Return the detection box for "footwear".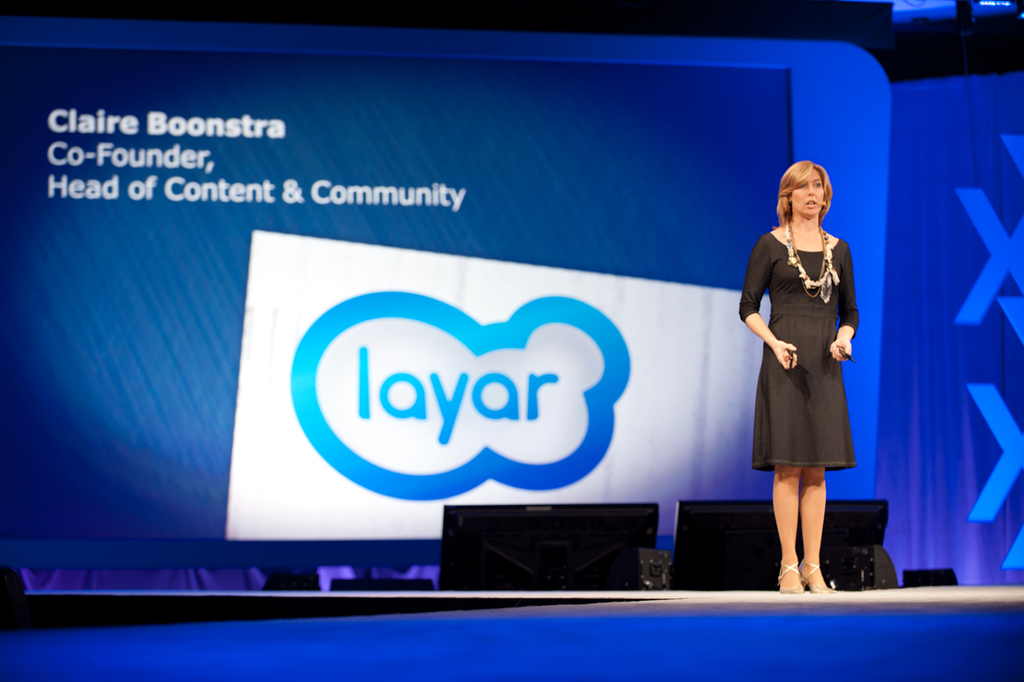
[left=775, top=562, right=805, bottom=596].
